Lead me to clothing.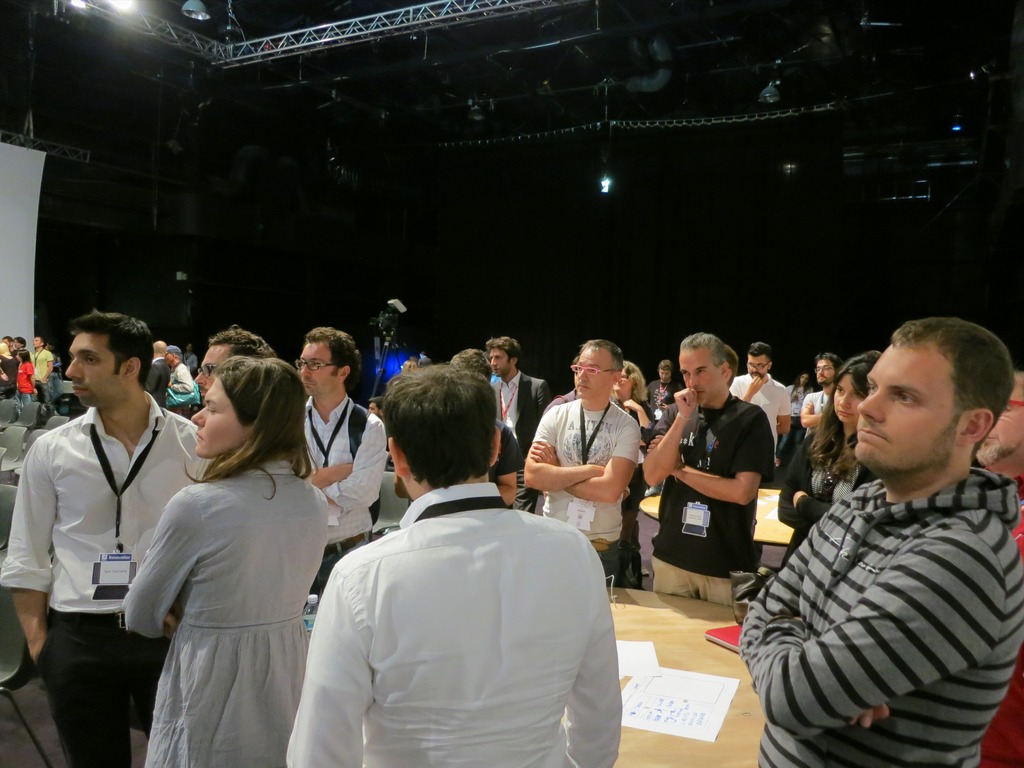
Lead to x1=803, y1=394, x2=832, y2=439.
